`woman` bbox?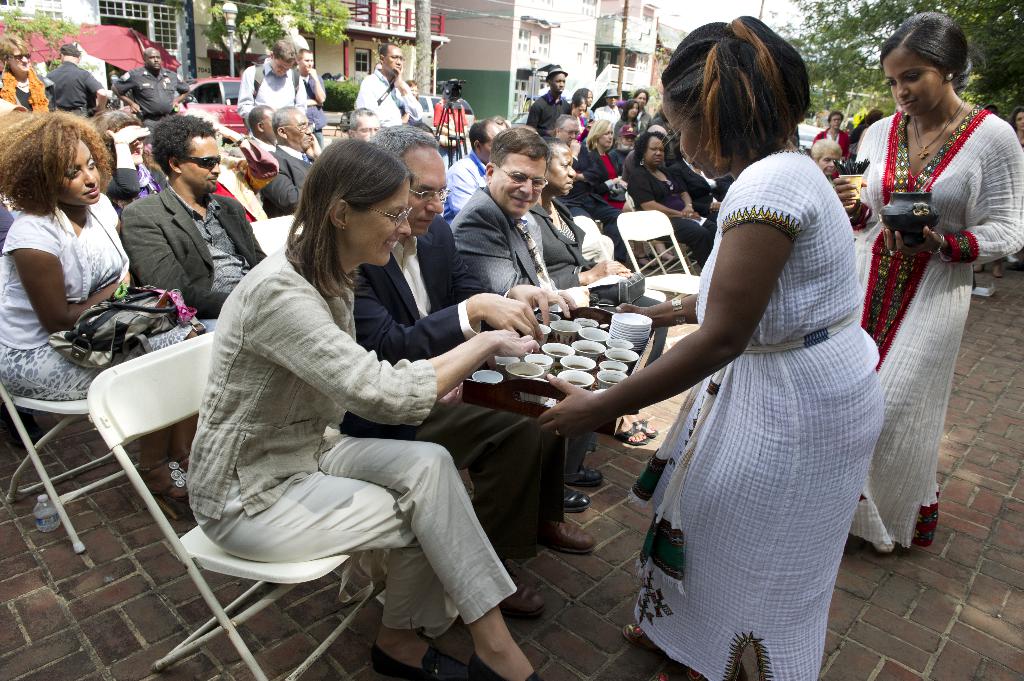
(189, 139, 537, 680)
